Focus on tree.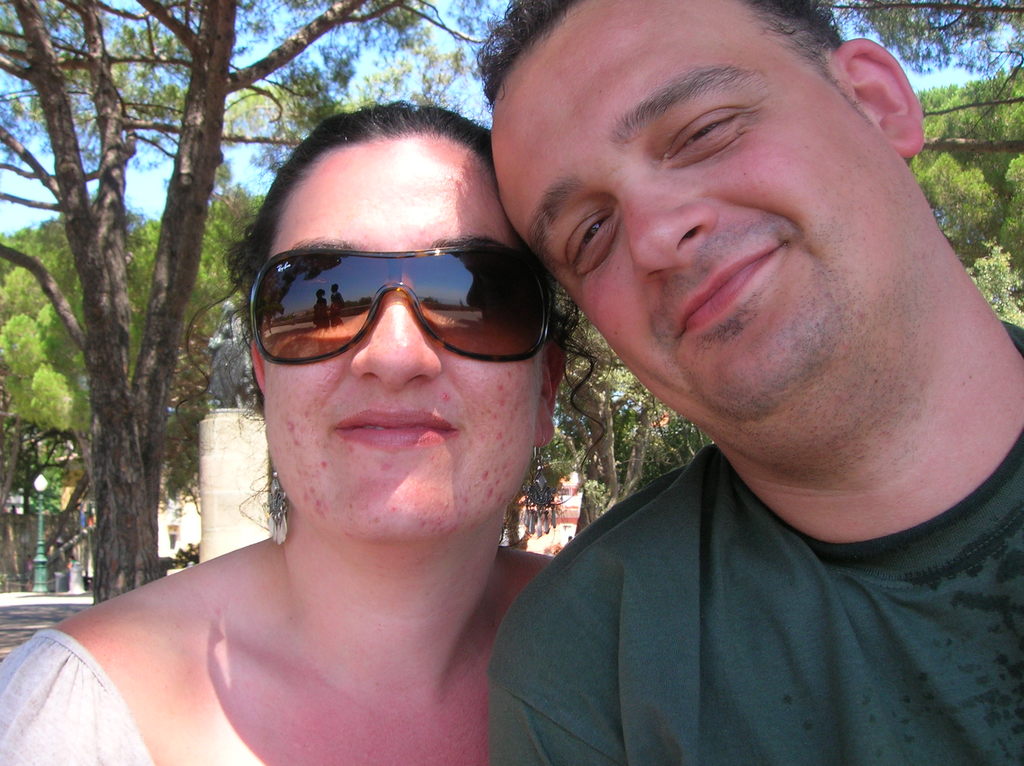
Focused at <box>508,310,705,533</box>.
